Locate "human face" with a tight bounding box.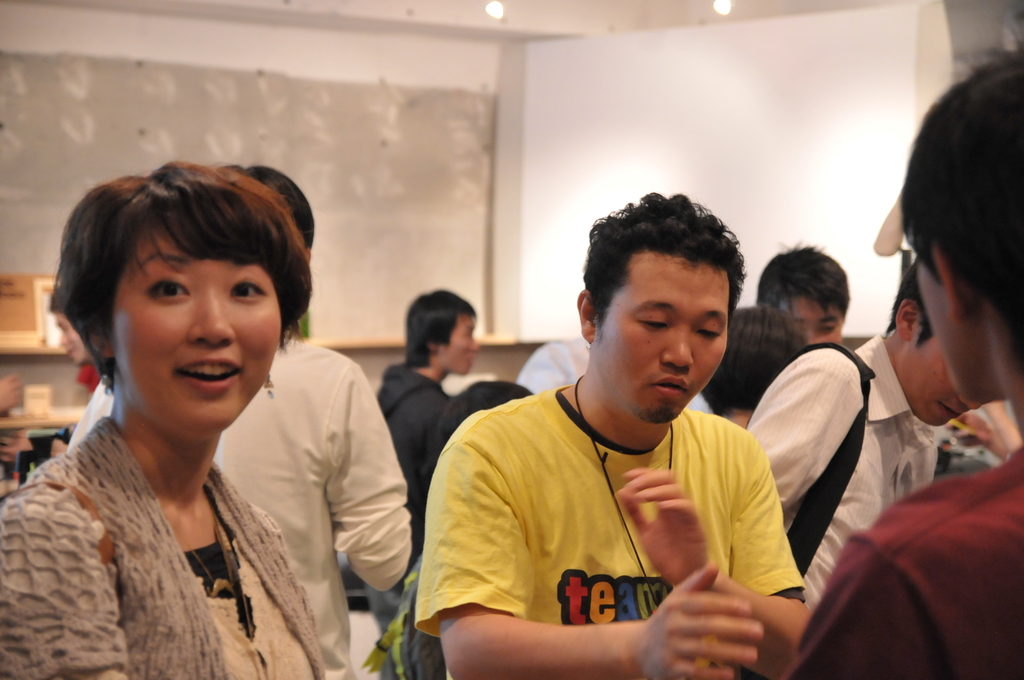
box(436, 316, 480, 376).
